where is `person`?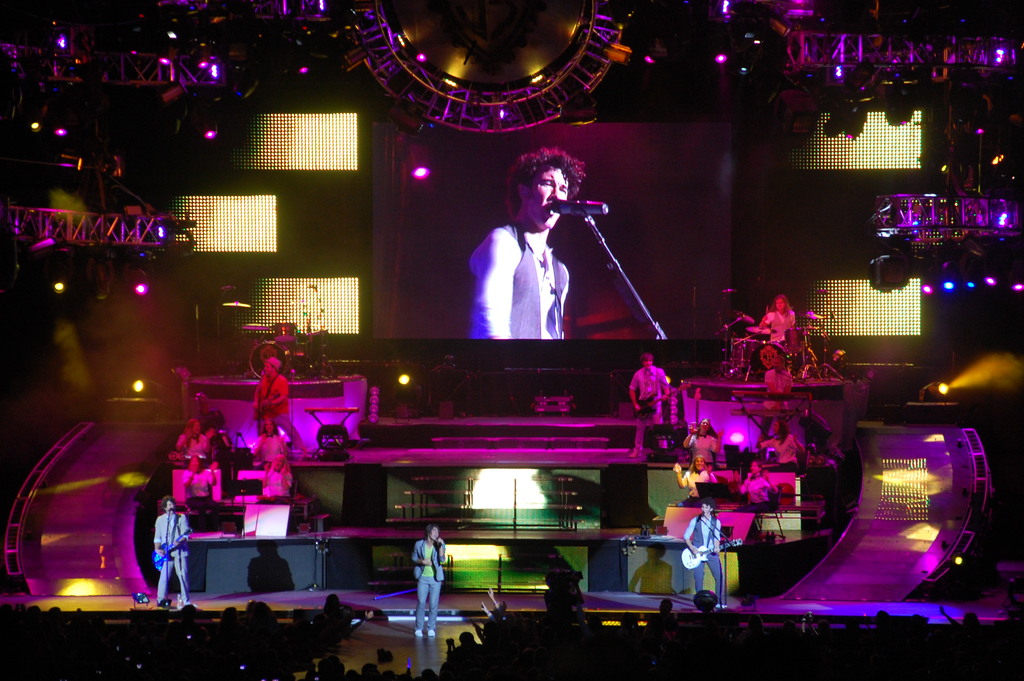
251/413/293/472.
